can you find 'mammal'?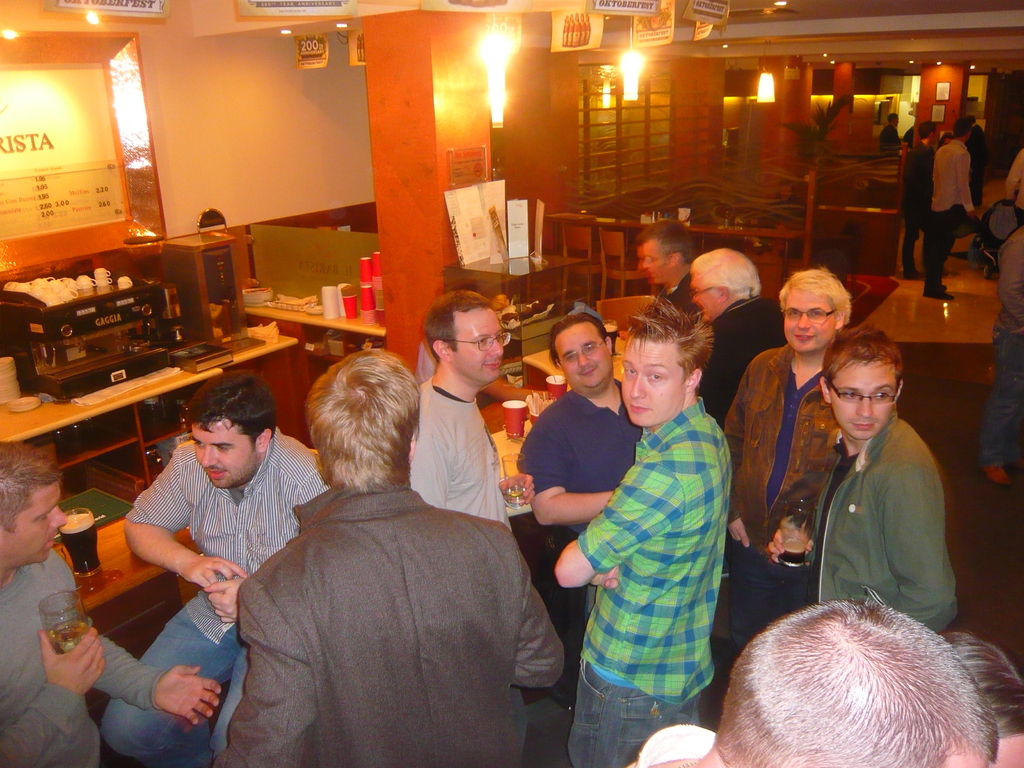
Yes, bounding box: bbox=(902, 115, 936, 280).
